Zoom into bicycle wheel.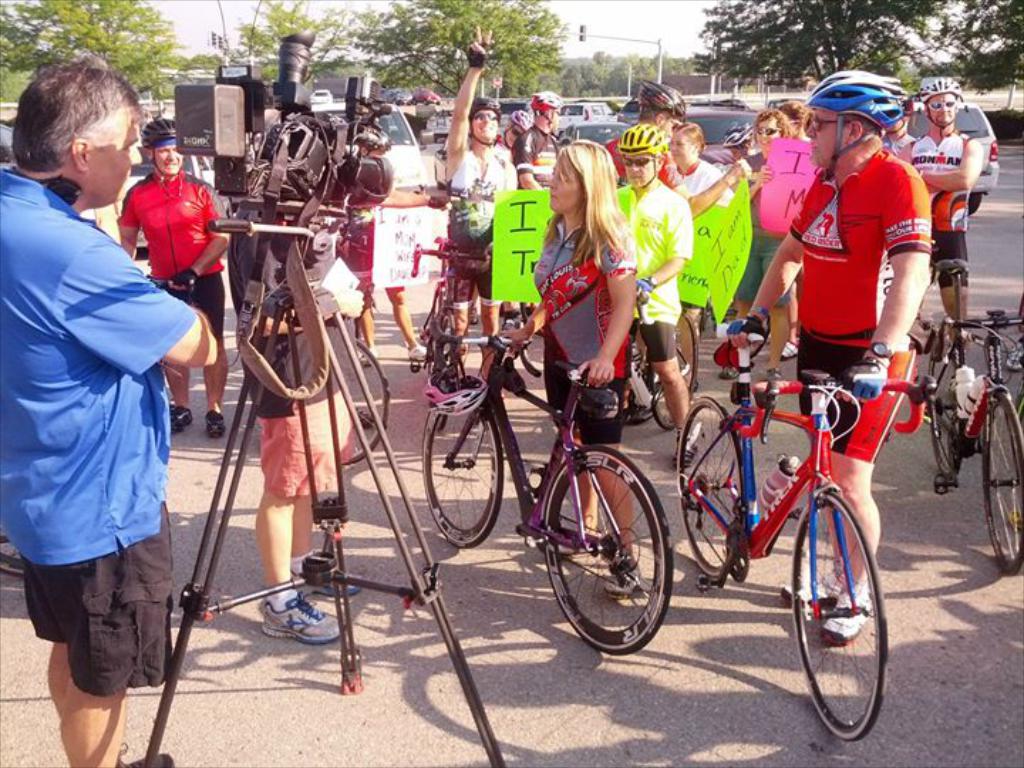
Zoom target: detection(346, 343, 388, 466).
